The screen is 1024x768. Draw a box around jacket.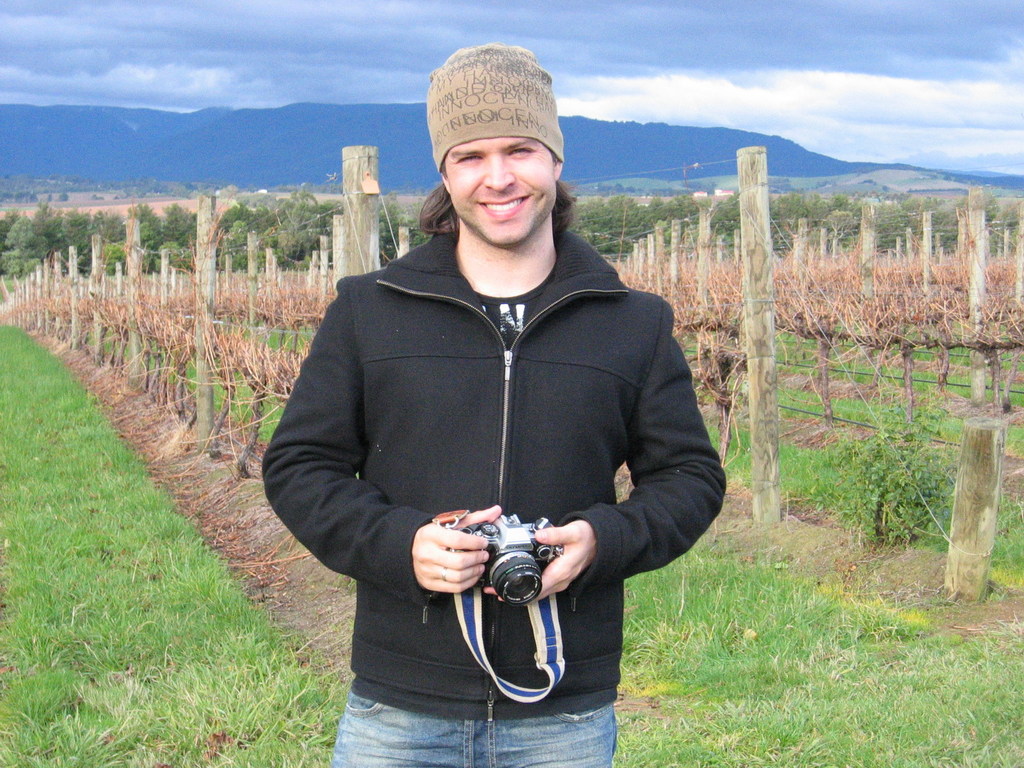
[310,172,728,739].
